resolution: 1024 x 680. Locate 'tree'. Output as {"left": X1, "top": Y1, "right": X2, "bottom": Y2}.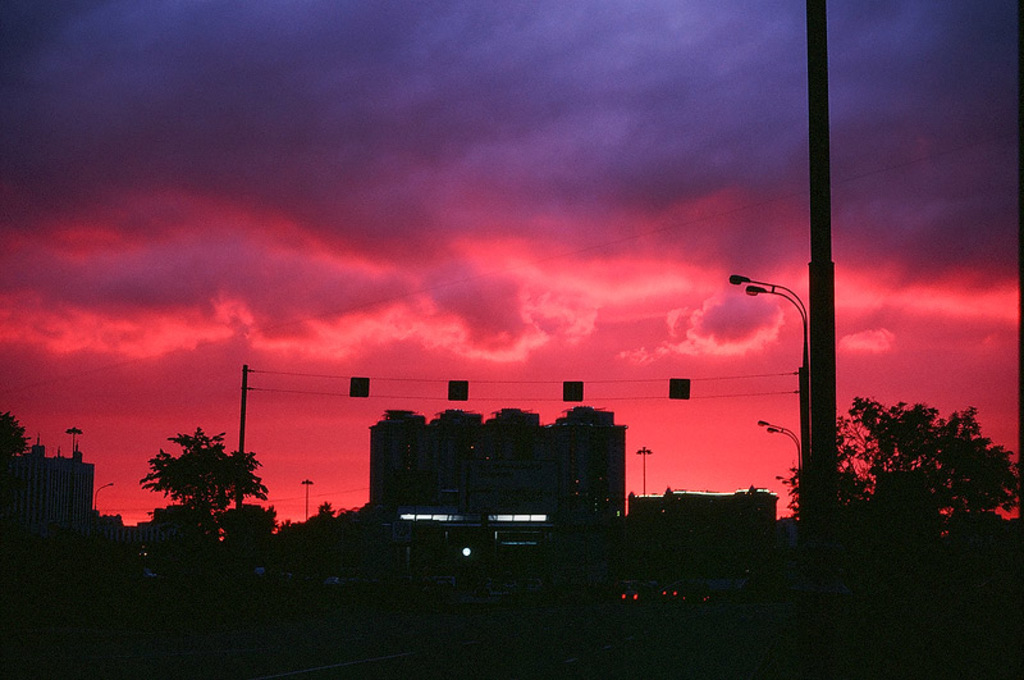
{"left": 133, "top": 415, "right": 265, "bottom": 534}.
